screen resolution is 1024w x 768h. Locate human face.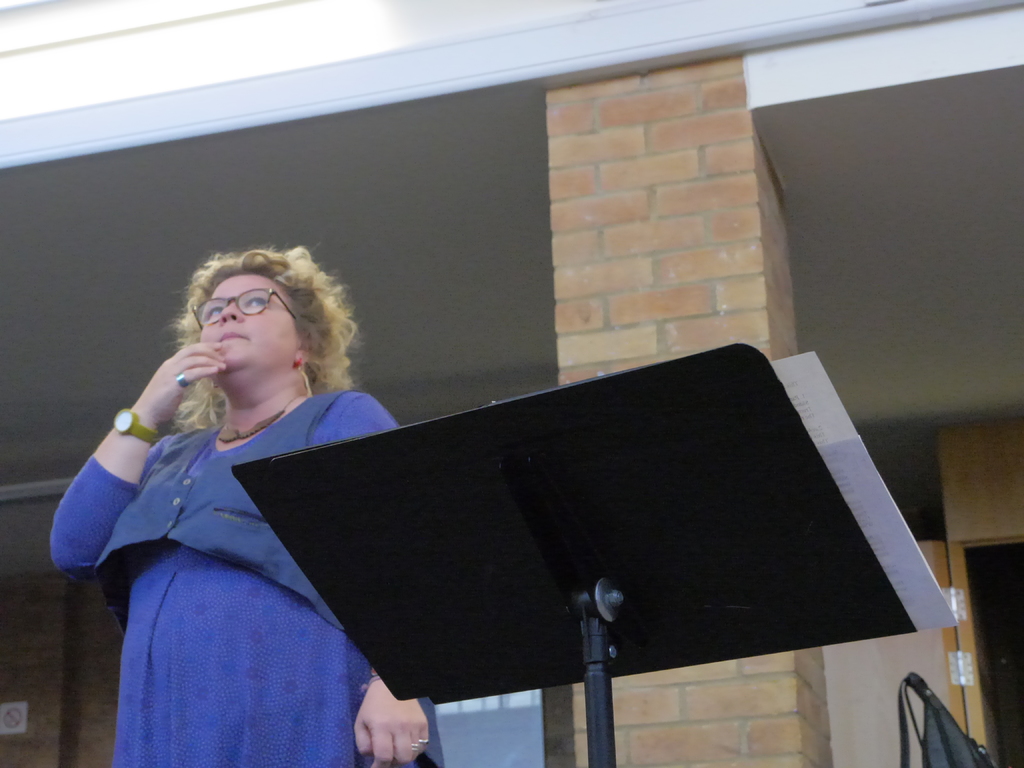
(198, 273, 293, 372).
